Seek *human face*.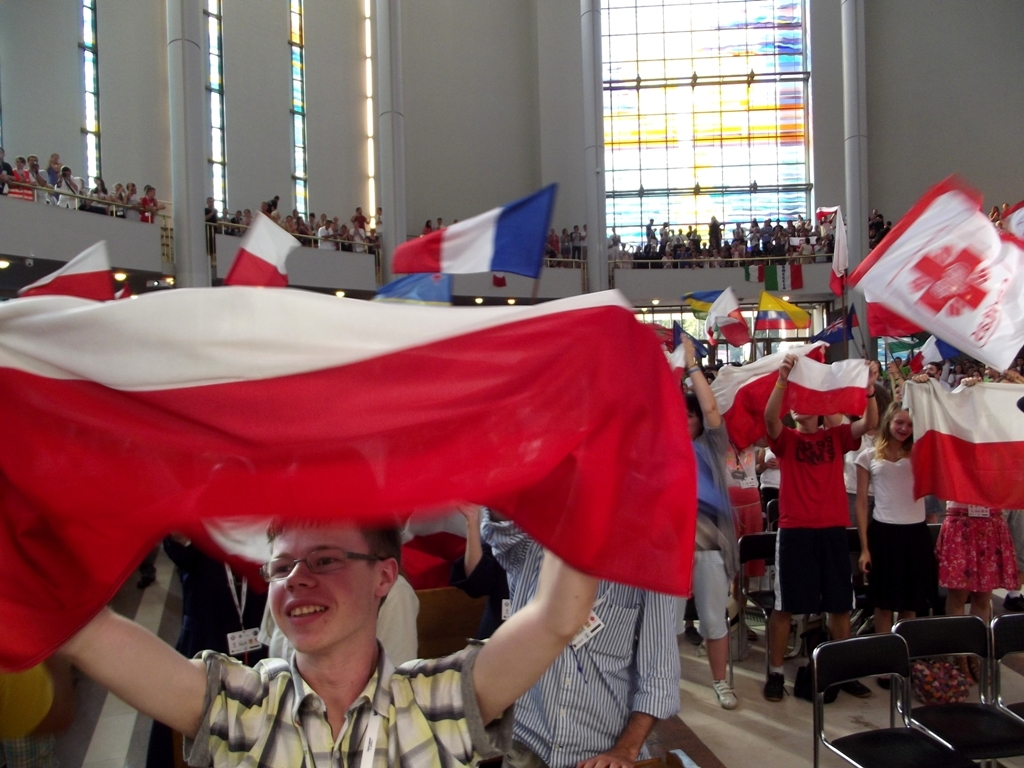
locate(266, 522, 381, 651).
